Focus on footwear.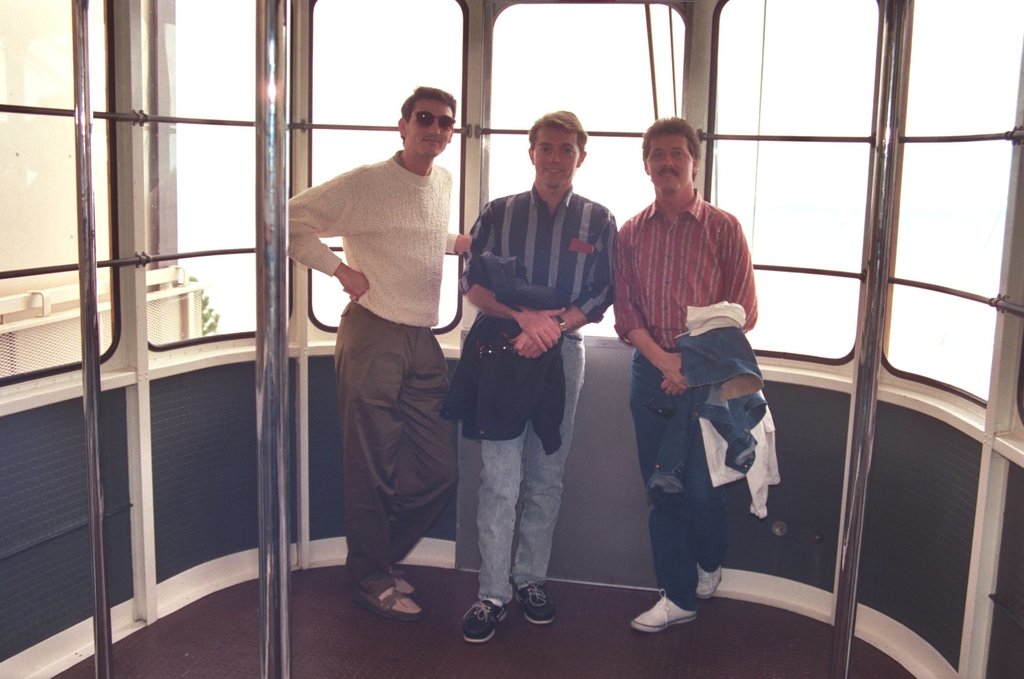
Focused at [left=350, top=568, right=422, bottom=634].
